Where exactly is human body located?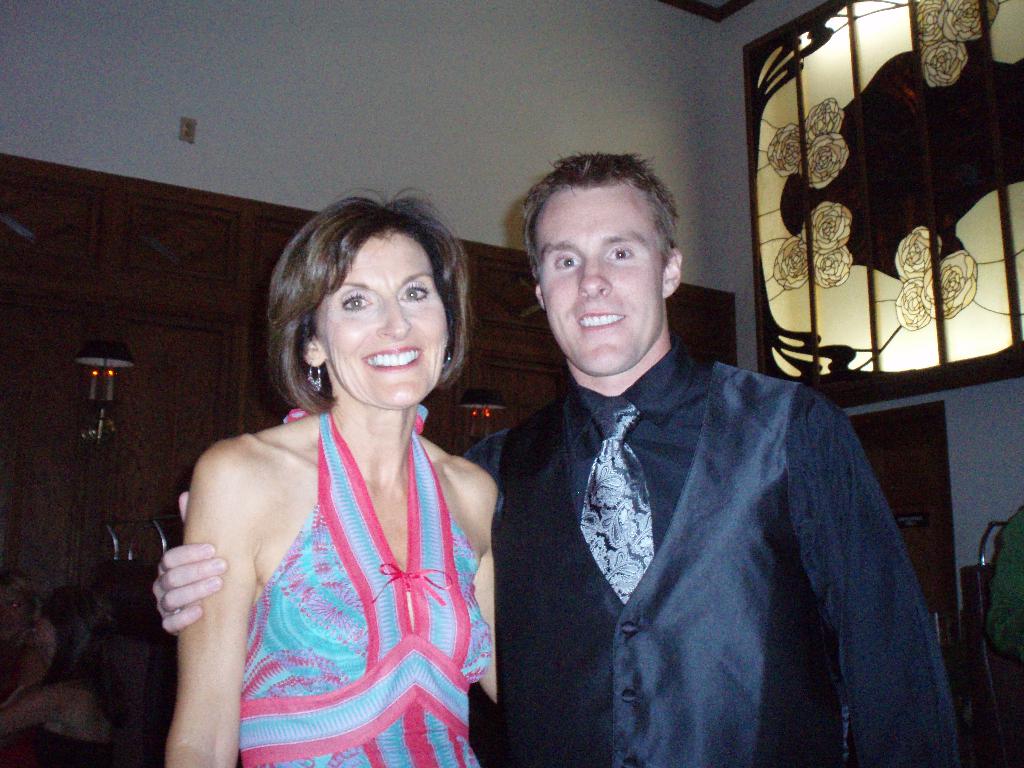
Its bounding box is [0,588,118,760].
